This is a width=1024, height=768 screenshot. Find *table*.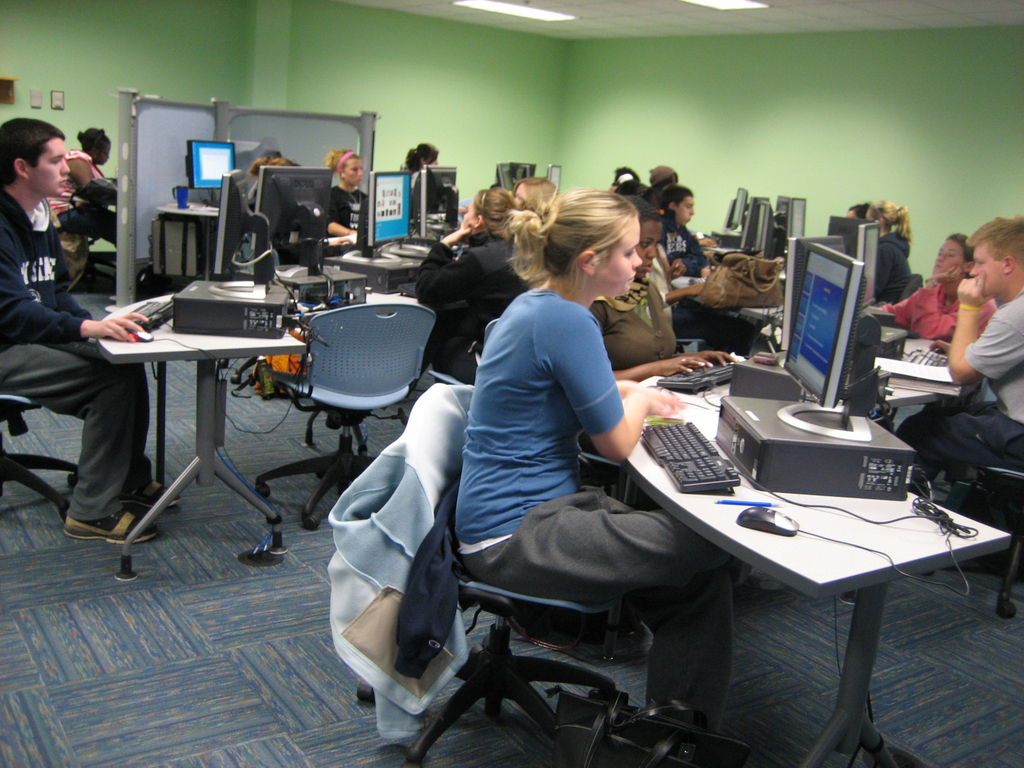
Bounding box: <bbox>298, 290, 424, 321</bbox>.
